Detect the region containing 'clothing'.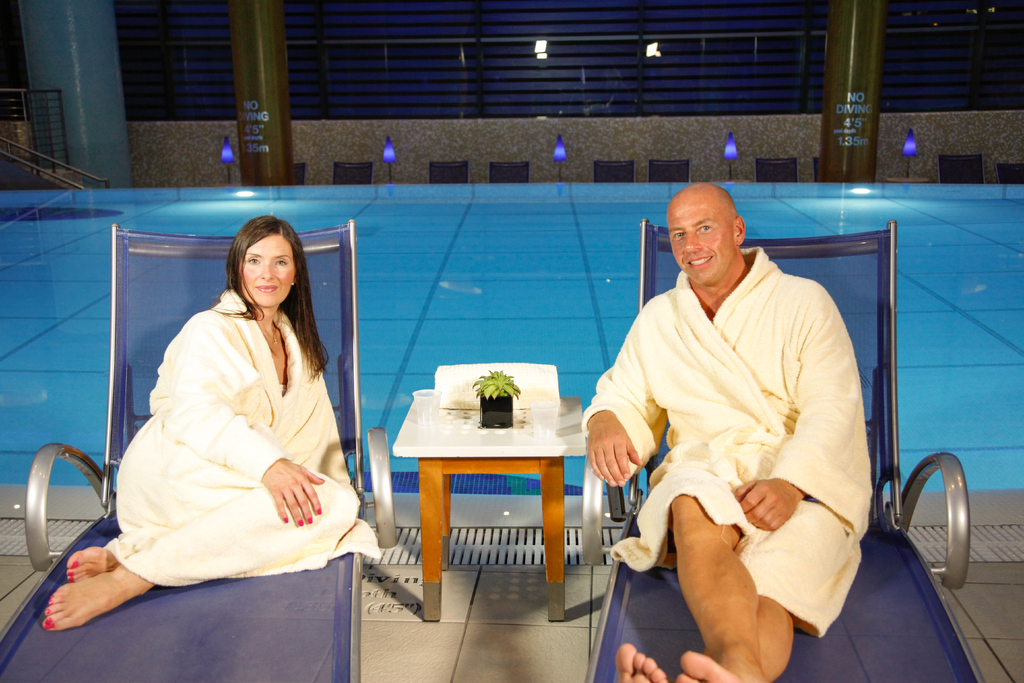
[left=73, top=265, right=361, bottom=621].
